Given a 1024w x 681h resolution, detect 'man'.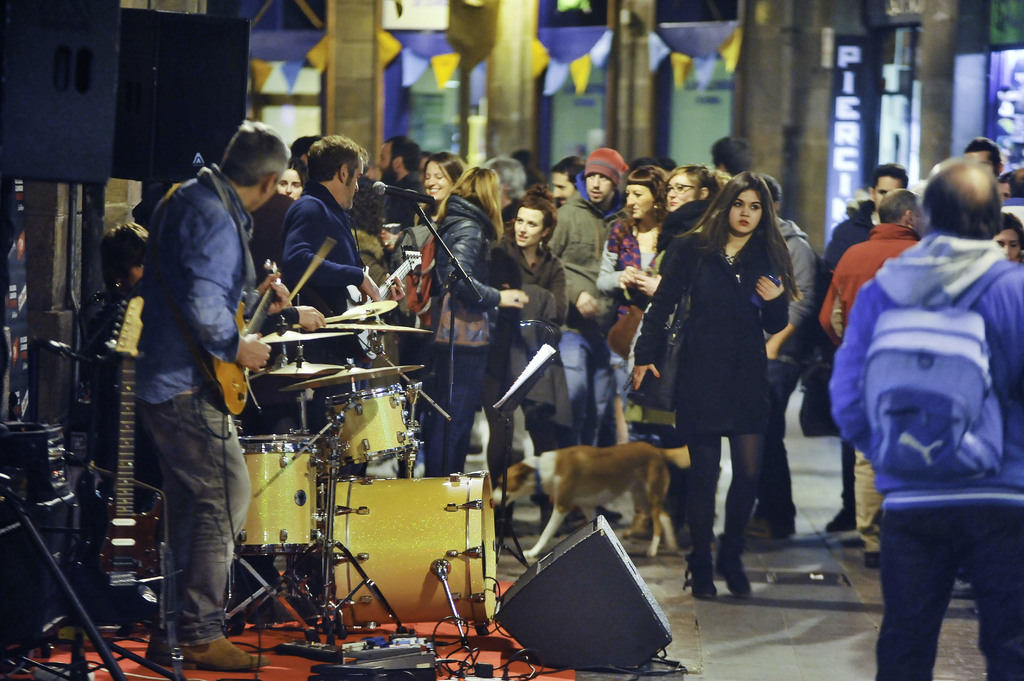
locate(831, 159, 1023, 680).
